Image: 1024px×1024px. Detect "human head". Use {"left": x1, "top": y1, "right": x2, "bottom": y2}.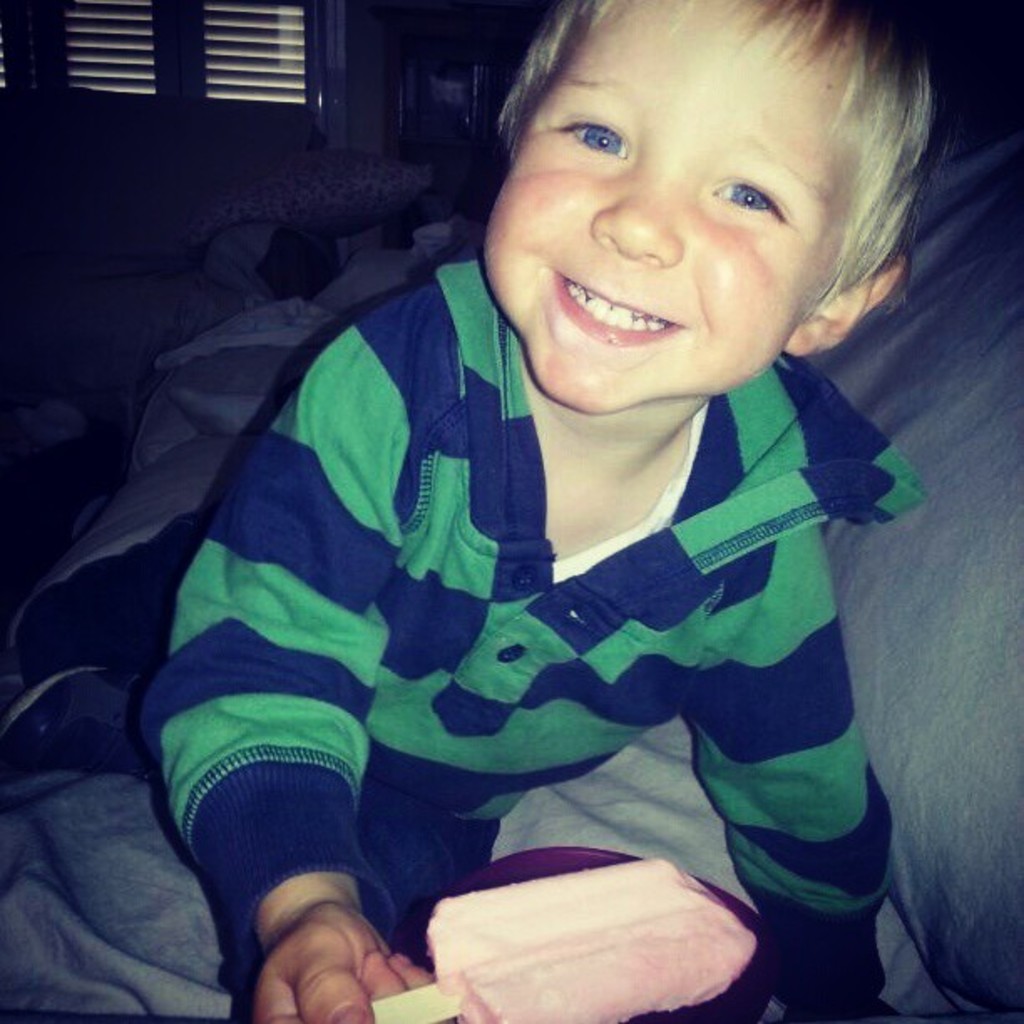
{"left": 425, "top": 0, "right": 964, "bottom": 356}.
